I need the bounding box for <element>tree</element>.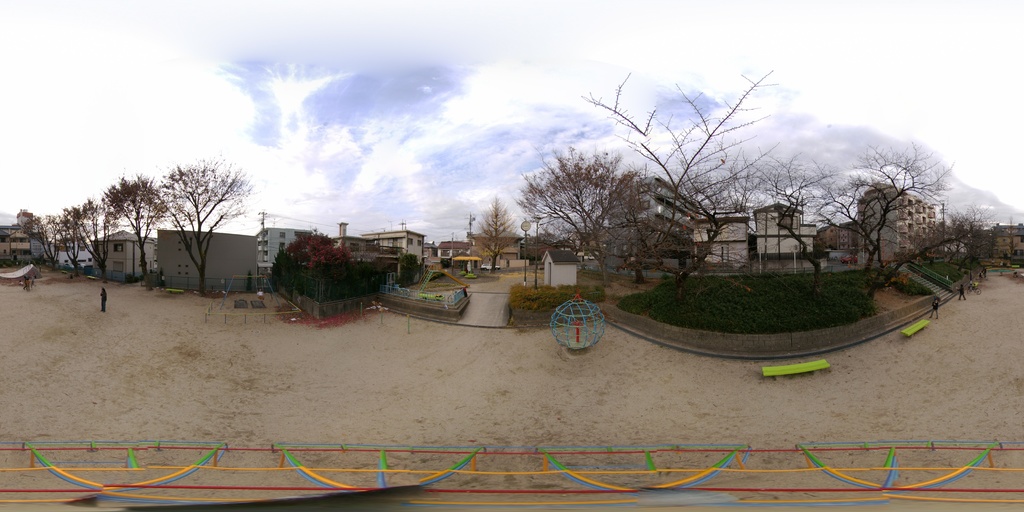
Here it is: bbox=[22, 207, 57, 275].
